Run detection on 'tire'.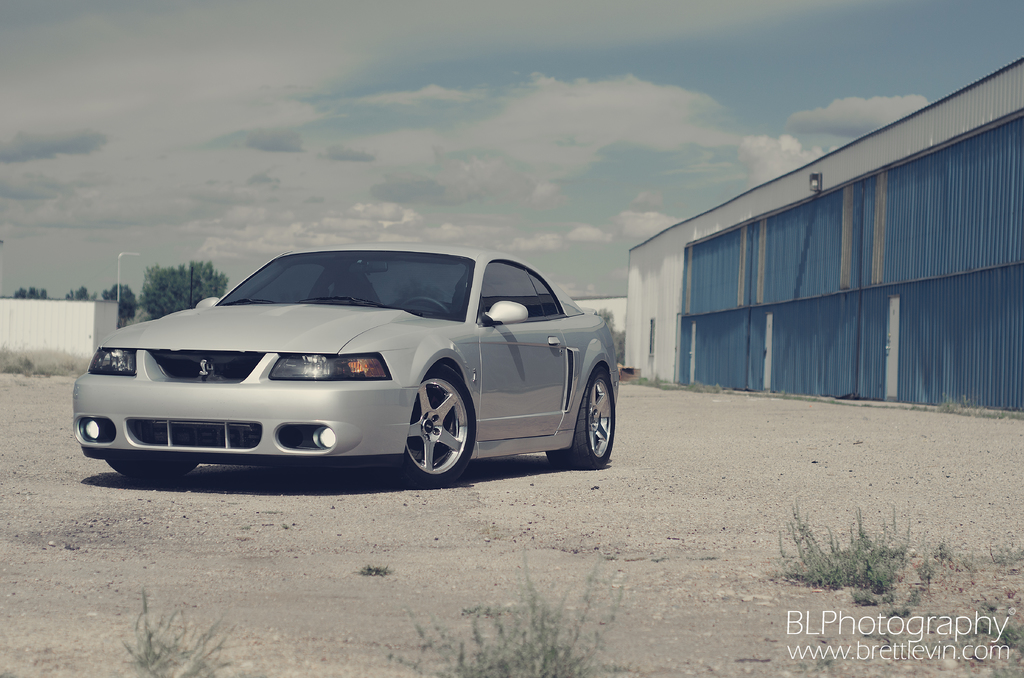
Result: [x1=543, y1=368, x2=614, y2=467].
